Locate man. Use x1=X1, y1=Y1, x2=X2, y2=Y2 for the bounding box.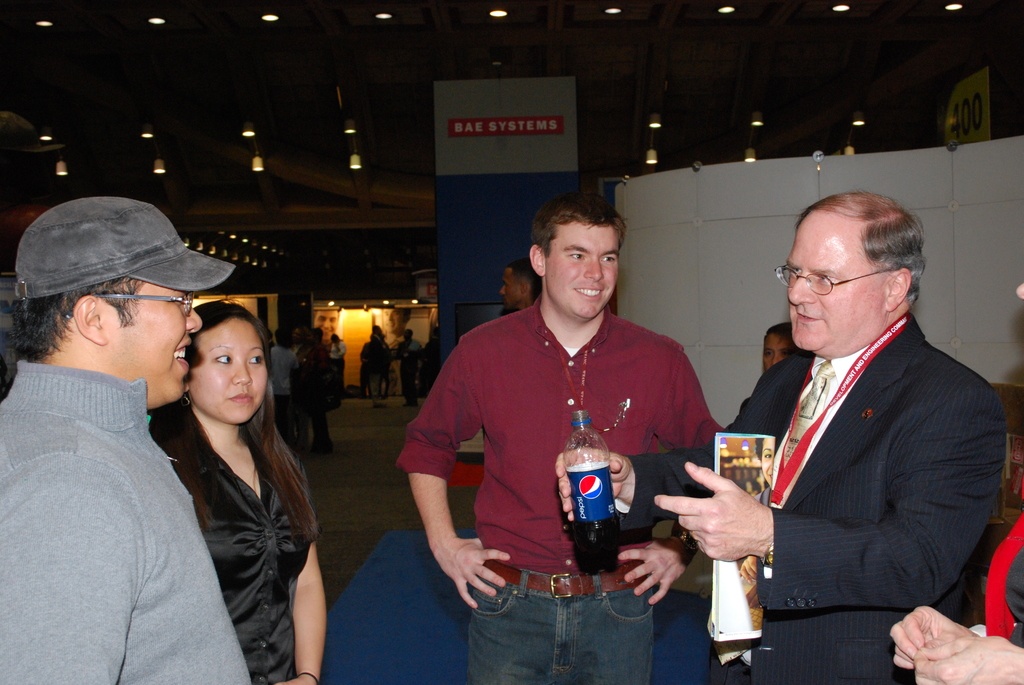
x1=541, y1=189, x2=991, y2=684.
